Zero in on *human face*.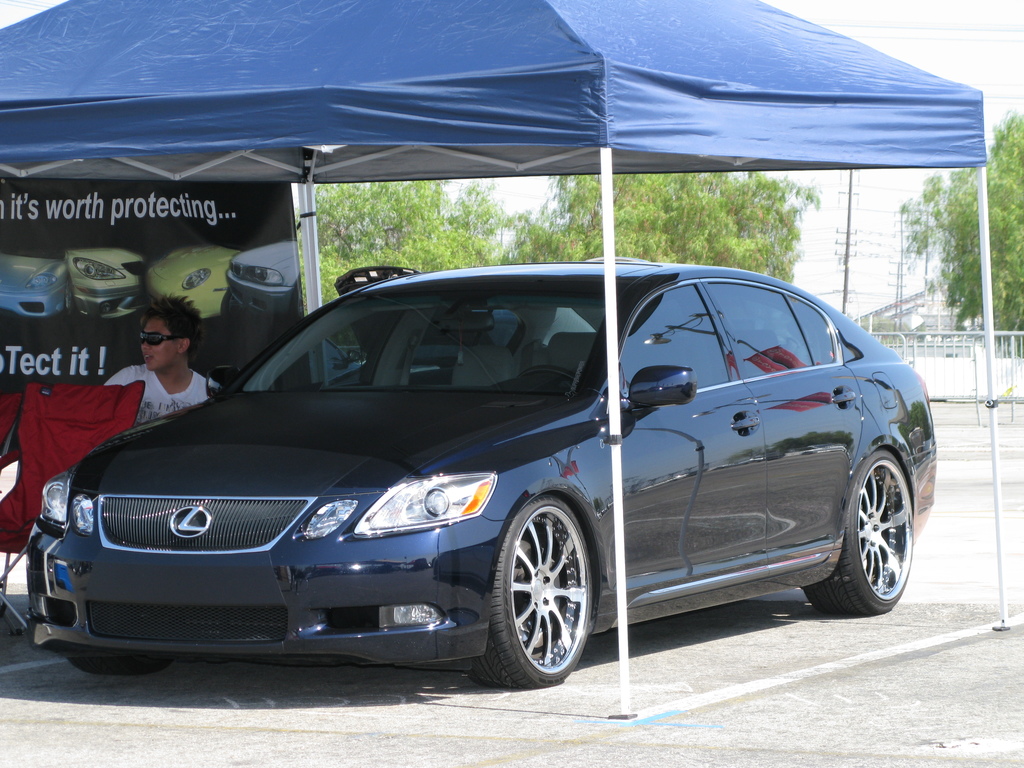
Zeroed in: <box>134,318,174,372</box>.
